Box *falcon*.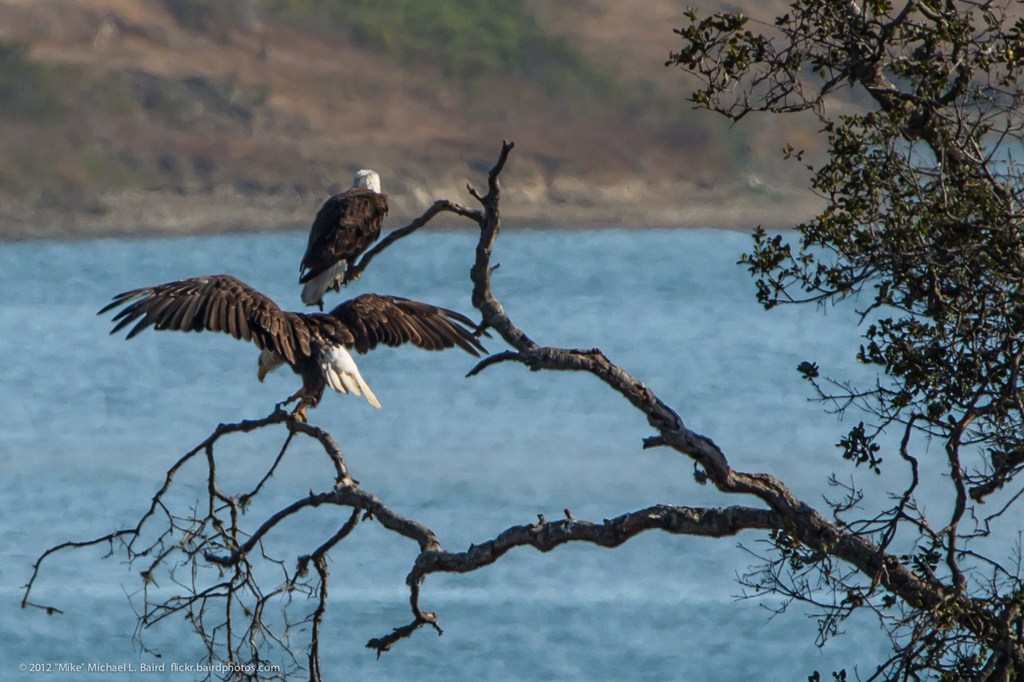
<box>93,272,493,411</box>.
